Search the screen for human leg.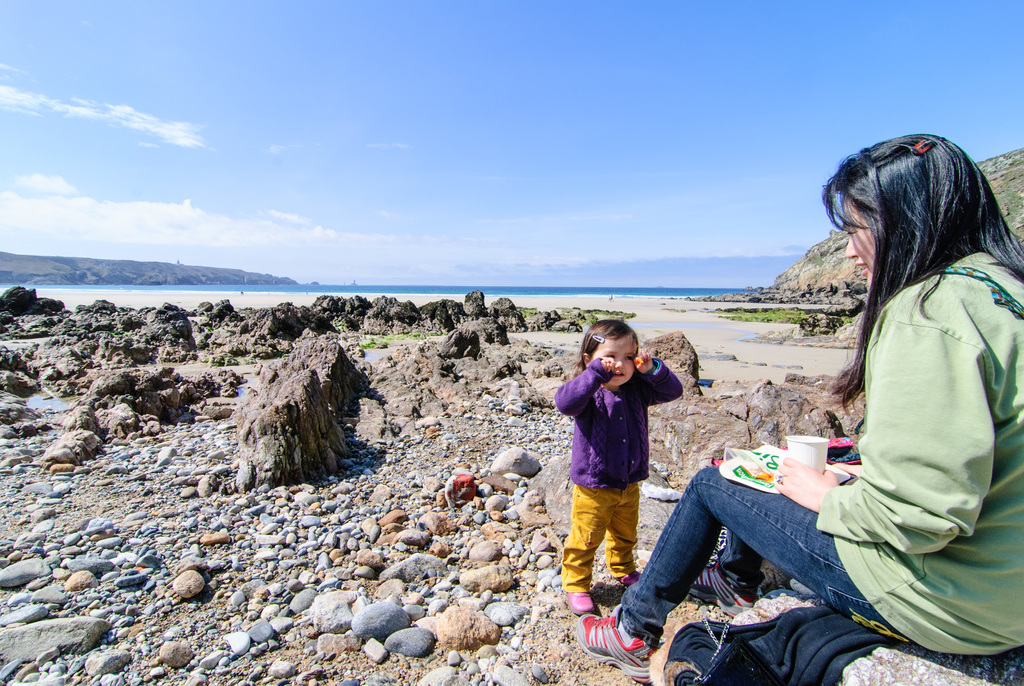
Found at pyautogui.locateOnScreen(555, 468, 610, 614).
